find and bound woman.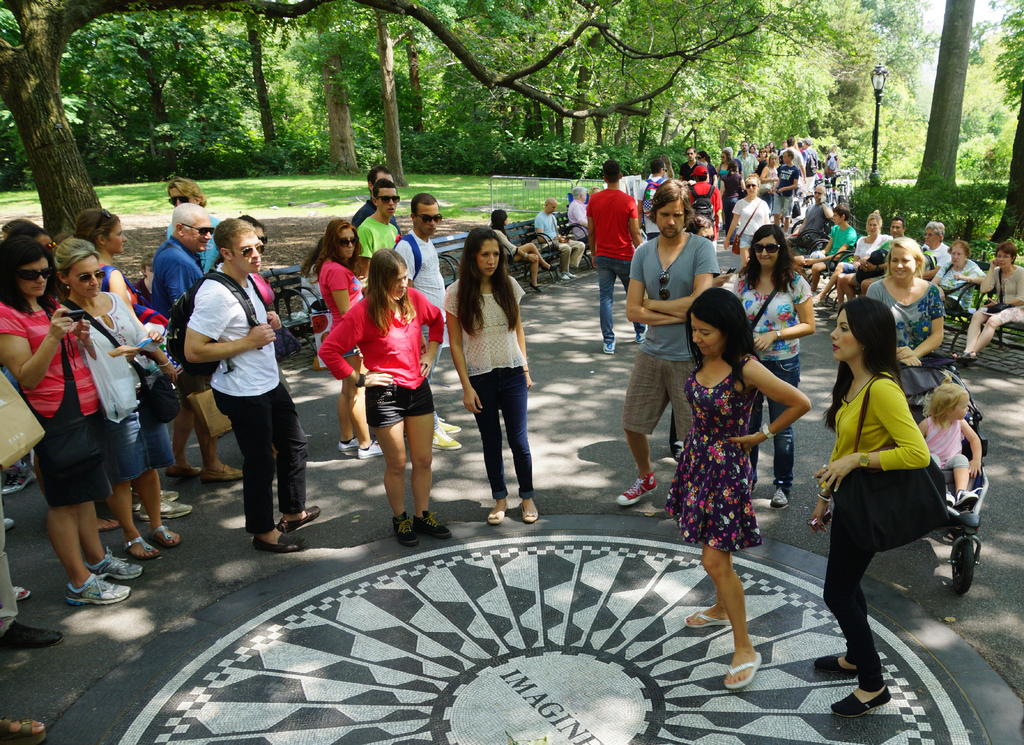
Bound: region(72, 209, 190, 518).
